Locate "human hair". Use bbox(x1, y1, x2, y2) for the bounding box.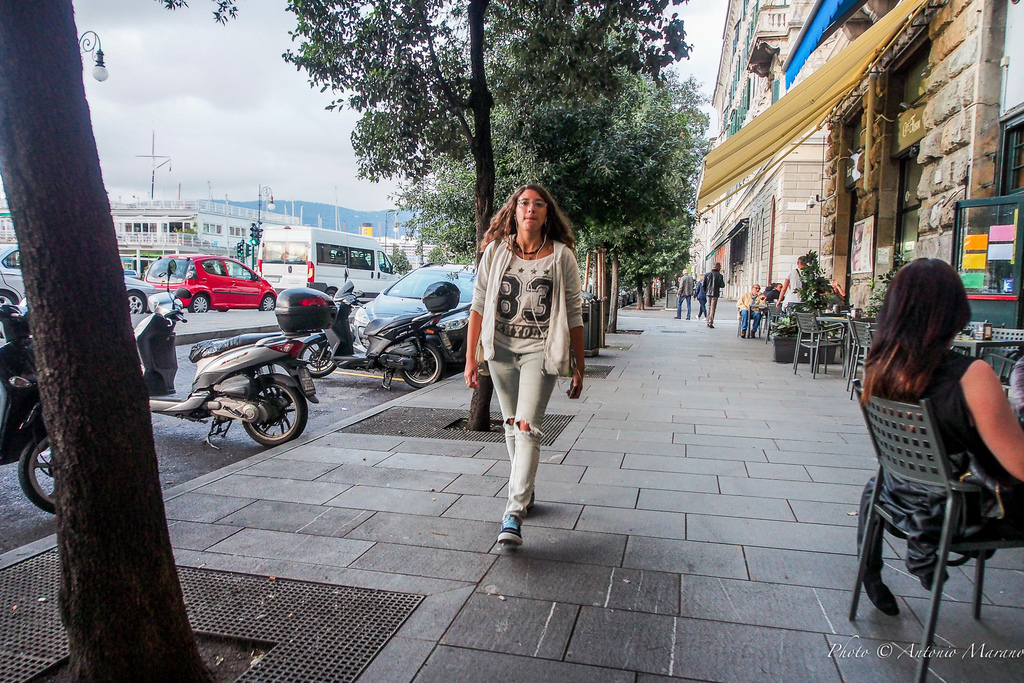
bbox(712, 261, 721, 270).
